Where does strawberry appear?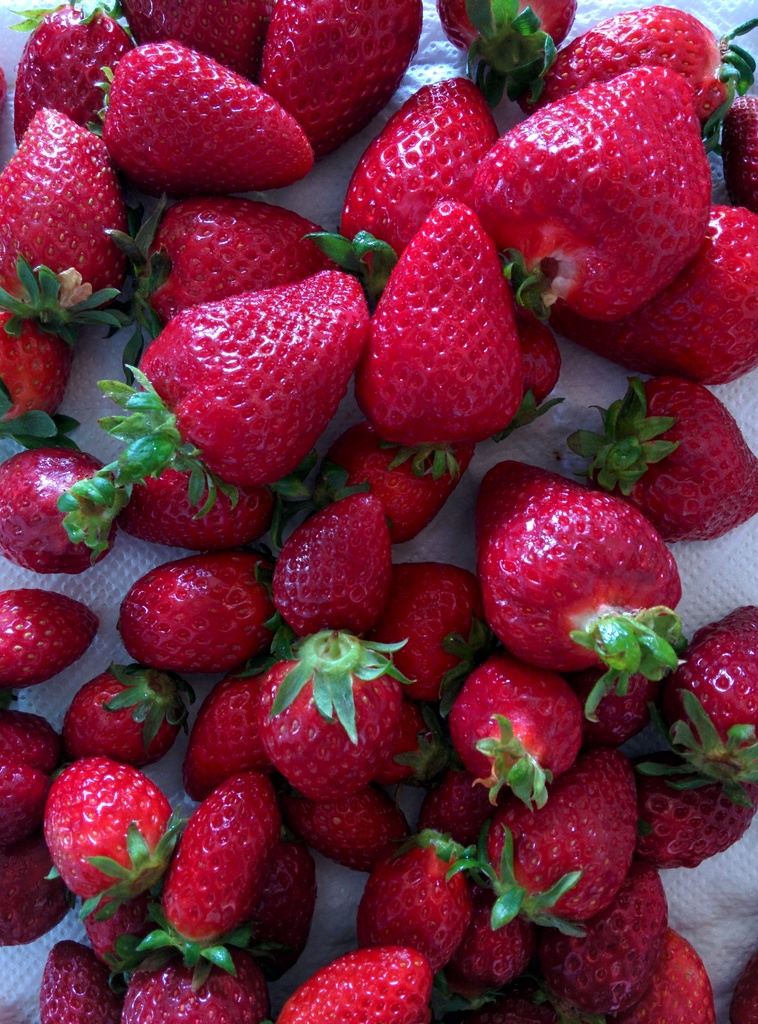
Appears at 277/777/404/870.
